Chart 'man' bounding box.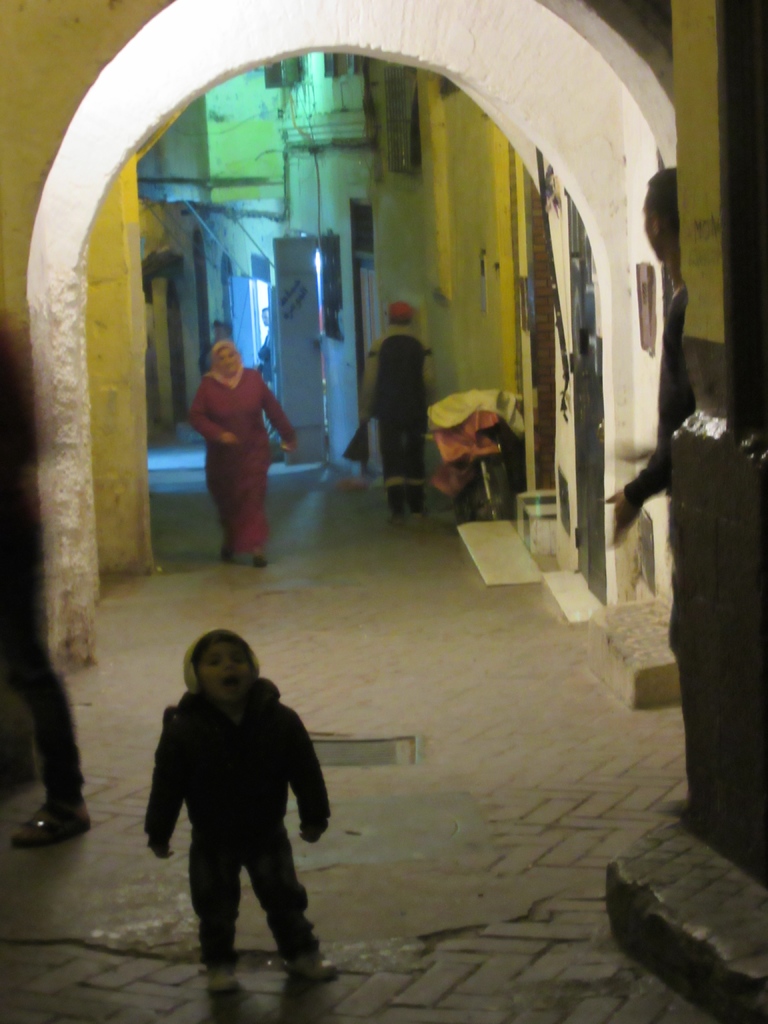
Charted: pyautogui.locateOnScreen(374, 305, 430, 519).
